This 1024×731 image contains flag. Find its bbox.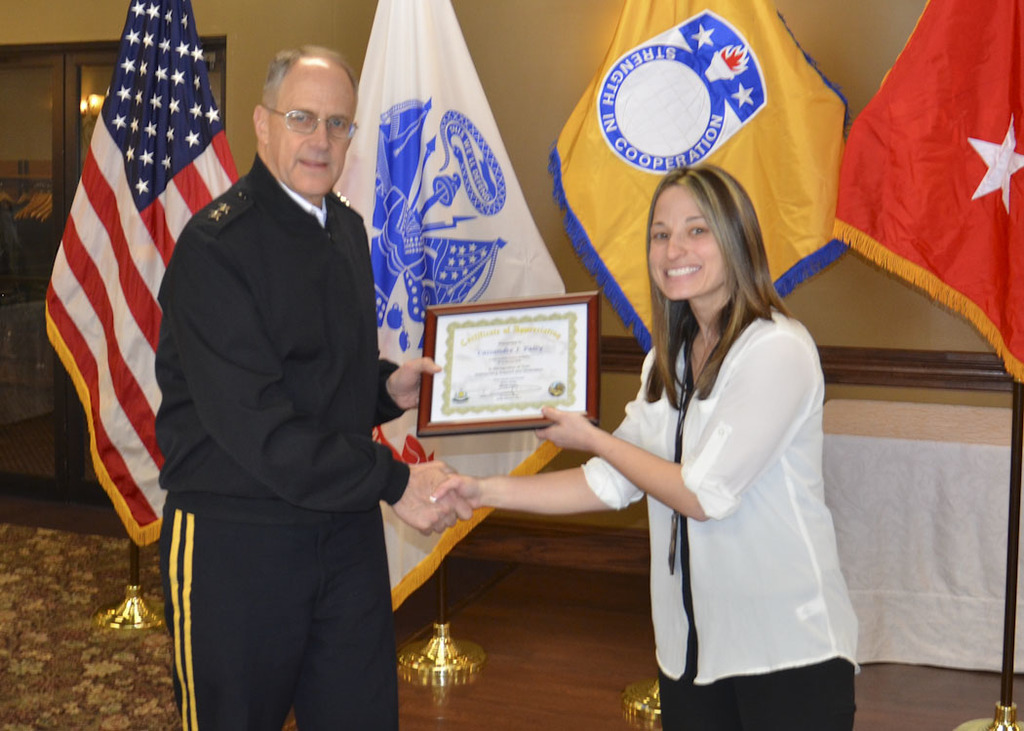
(544,0,855,355).
